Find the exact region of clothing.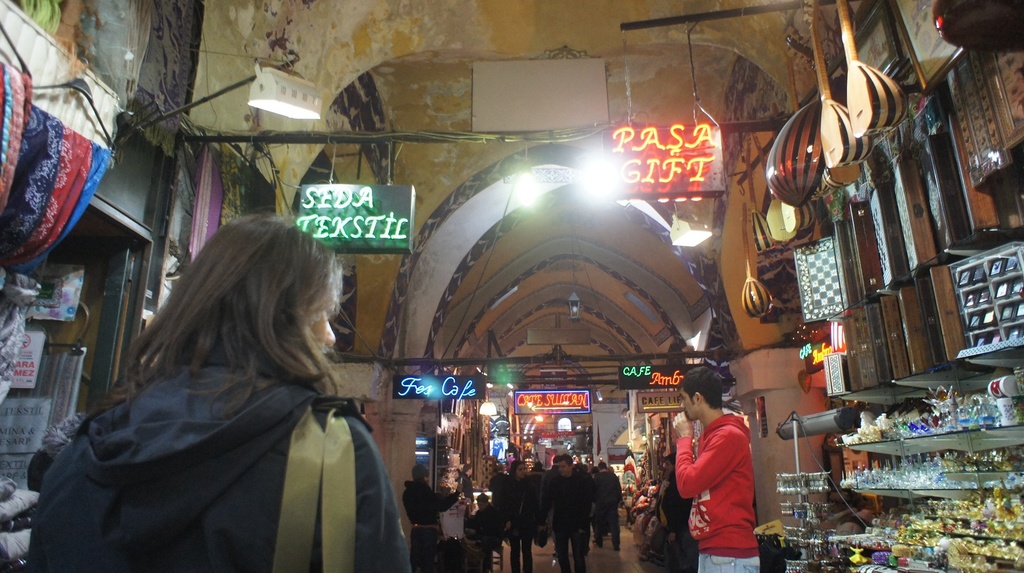
Exact region: select_region(481, 462, 529, 566).
